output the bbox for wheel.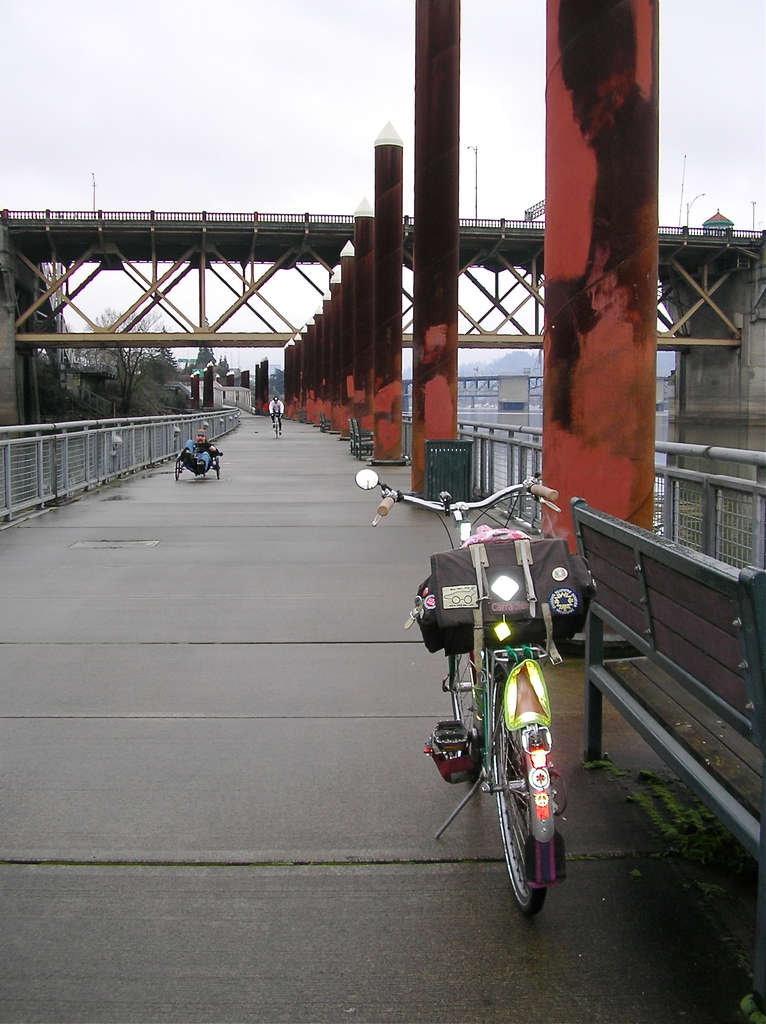
214,457,221,481.
